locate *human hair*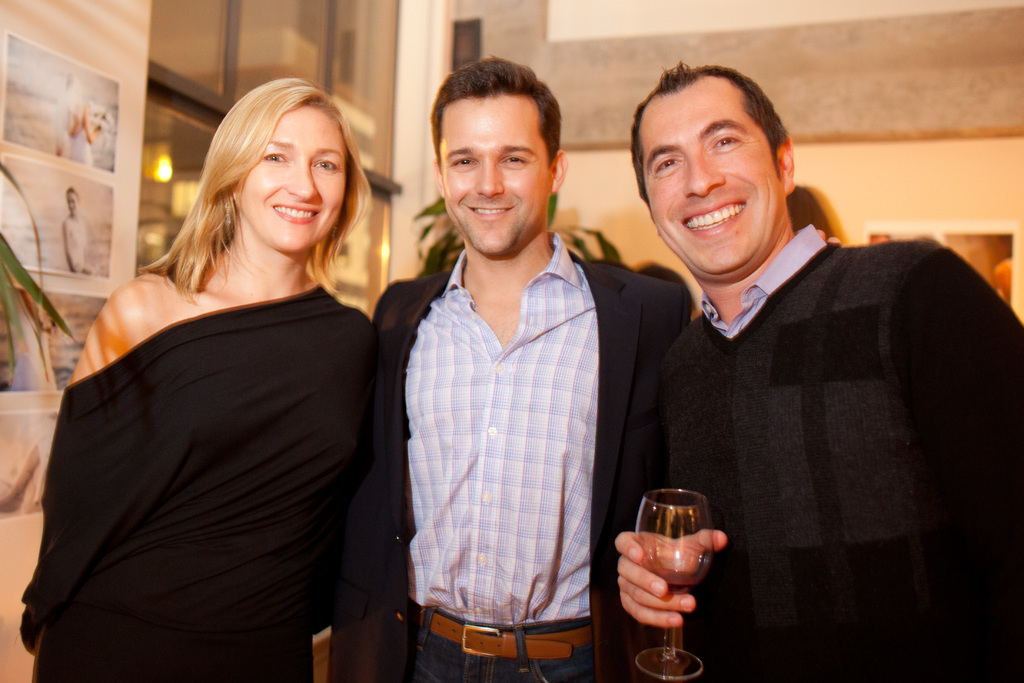
x1=159 y1=67 x2=360 y2=318
